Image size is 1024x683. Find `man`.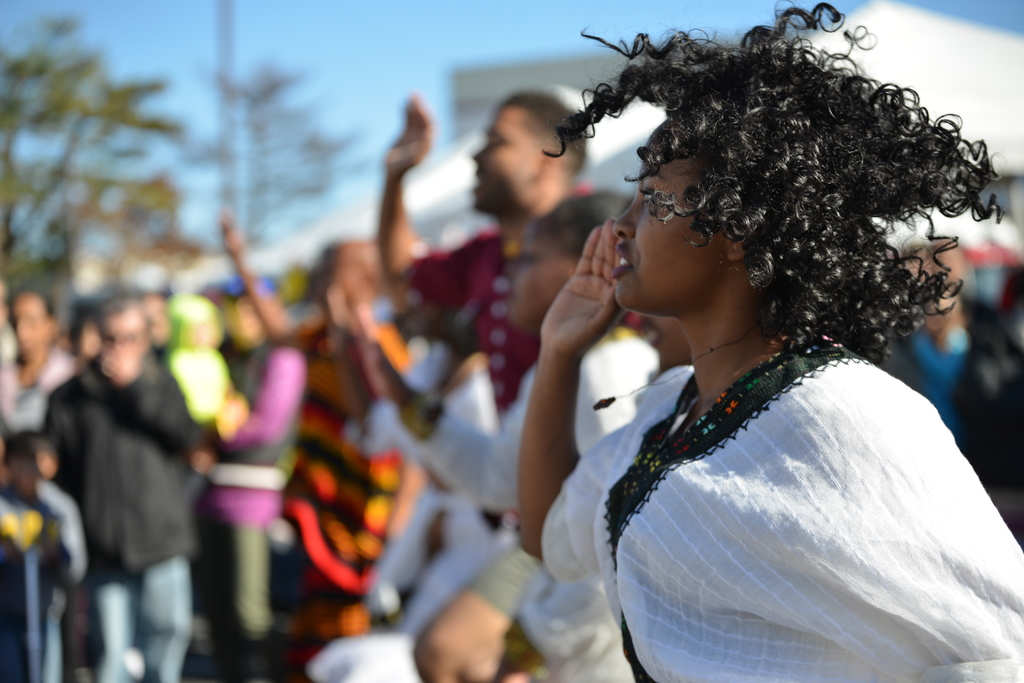
Rect(380, 89, 604, 420).
